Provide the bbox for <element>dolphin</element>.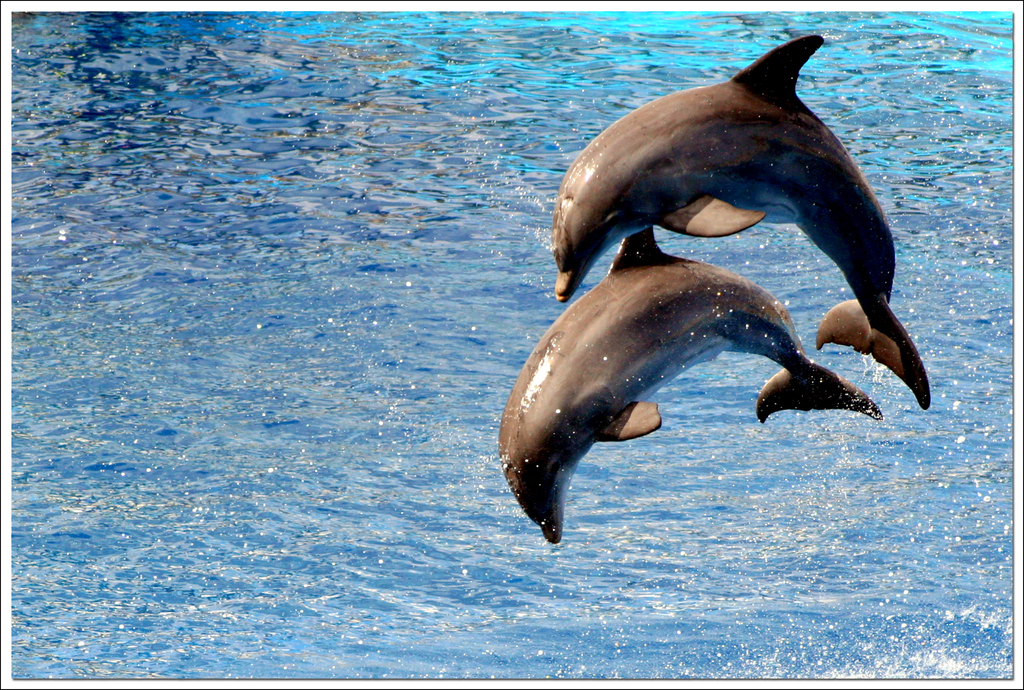
<box>493,227,886,549</box>.
